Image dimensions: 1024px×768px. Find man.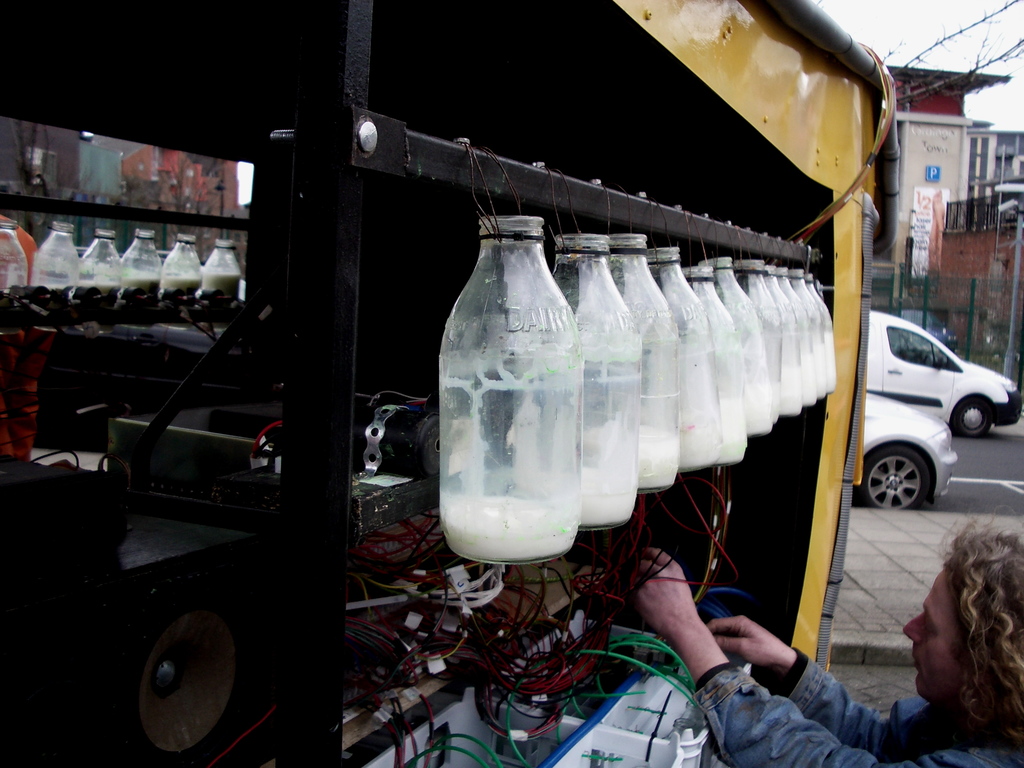
box=[629, 507, 1023, 767].
